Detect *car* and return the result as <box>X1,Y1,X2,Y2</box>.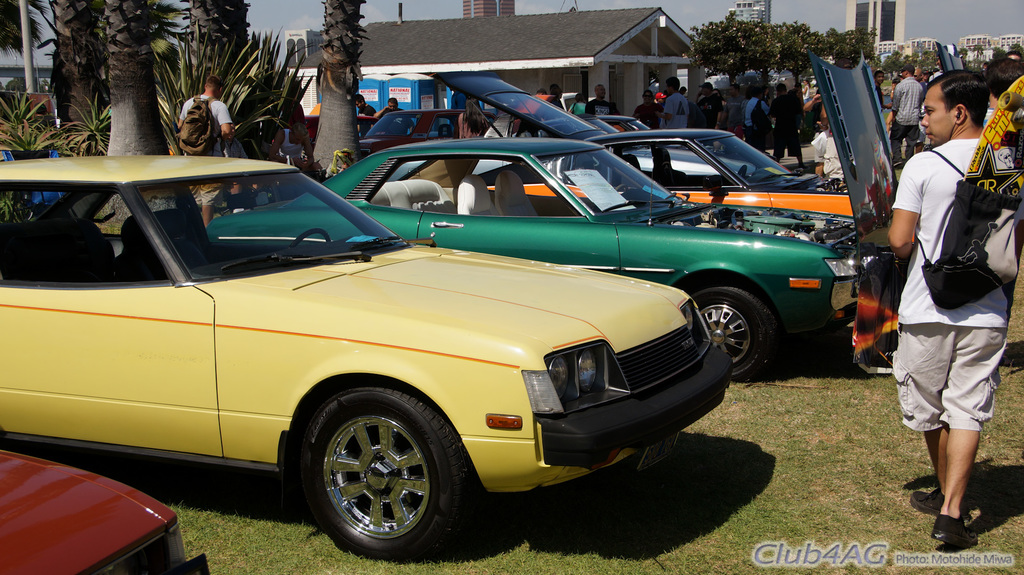
<box>356,112,460,155</box>.
